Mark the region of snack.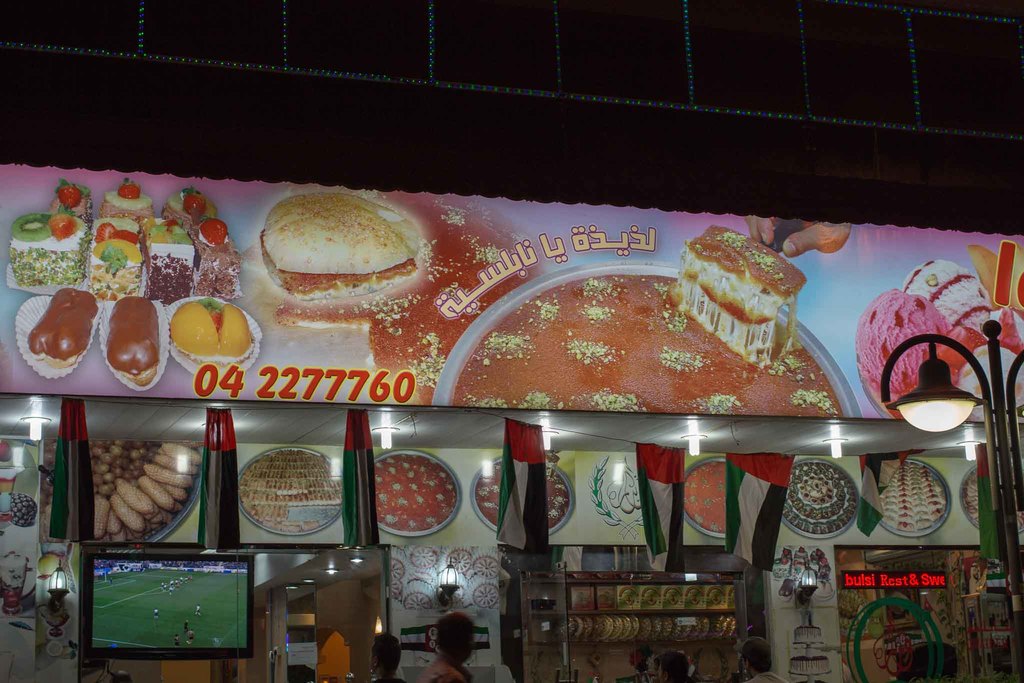
Region: (x1=669, y1=222, x2=811, y2=368).
